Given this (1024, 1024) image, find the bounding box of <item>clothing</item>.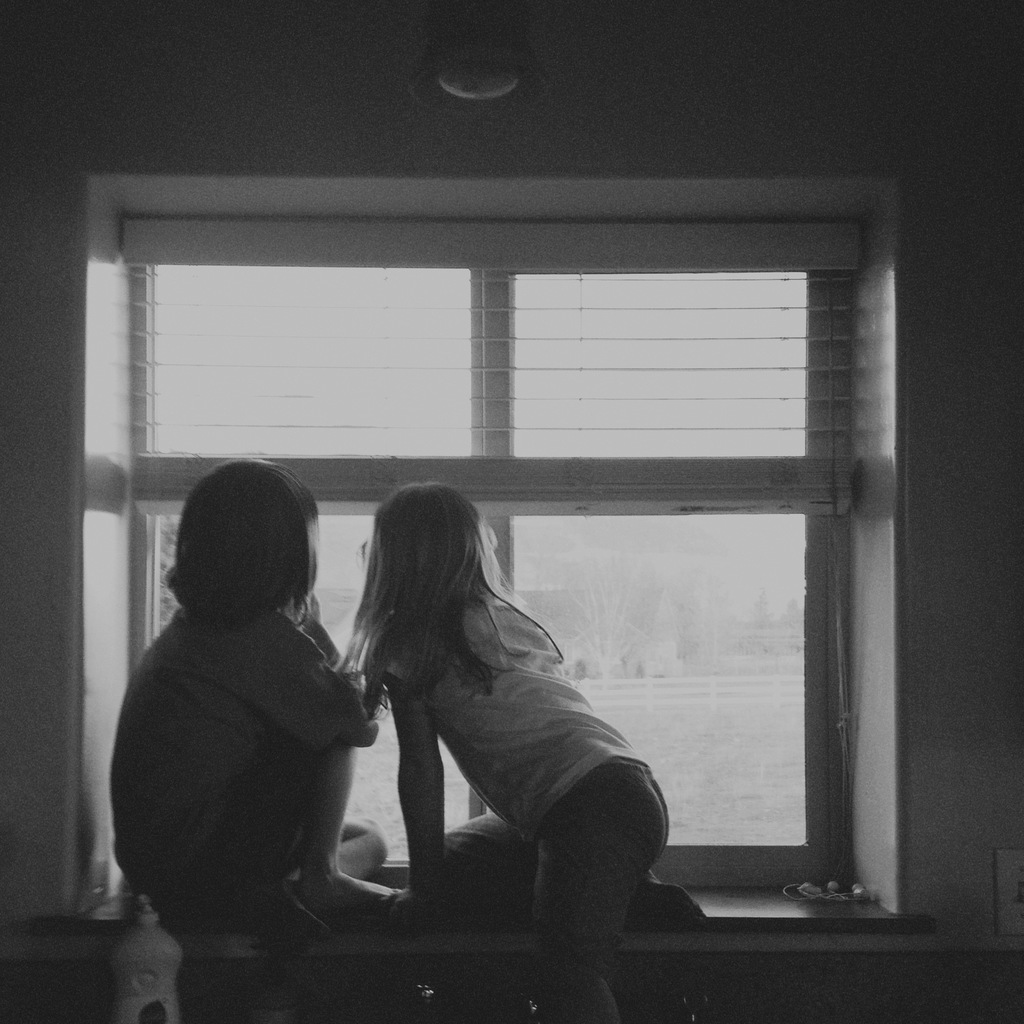
box=[399, 556, 667, 963].
